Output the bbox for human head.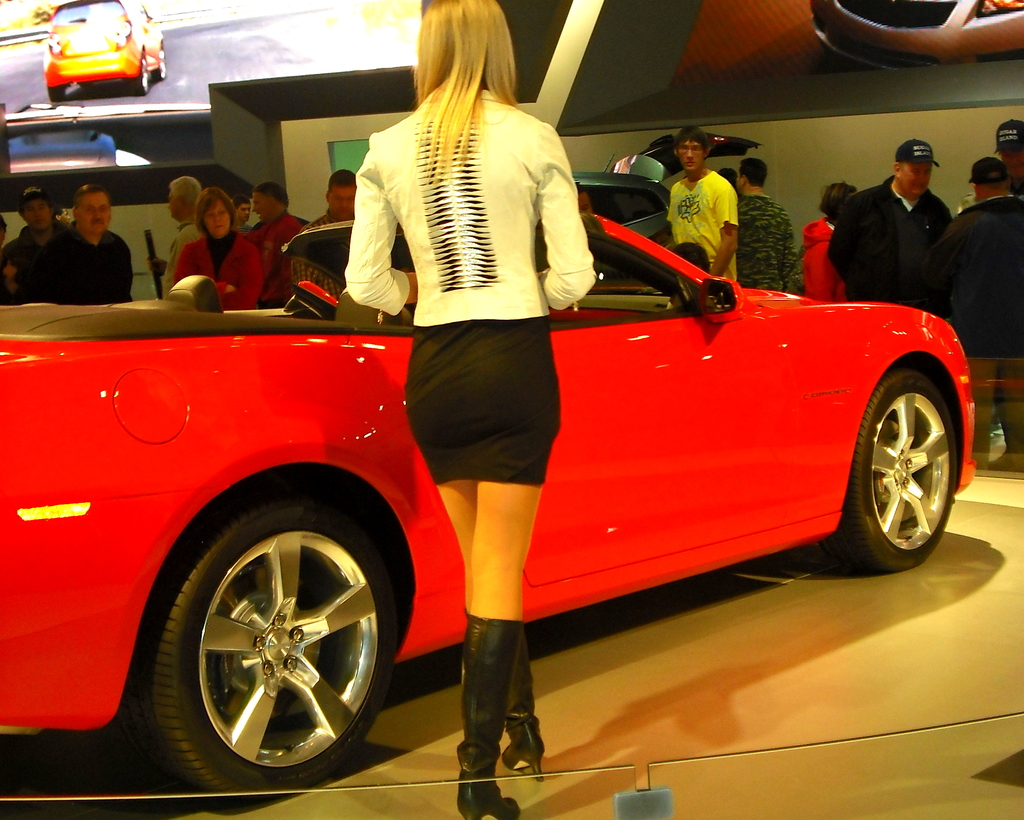
(left=70, top=180, right=120, bottom=238).
